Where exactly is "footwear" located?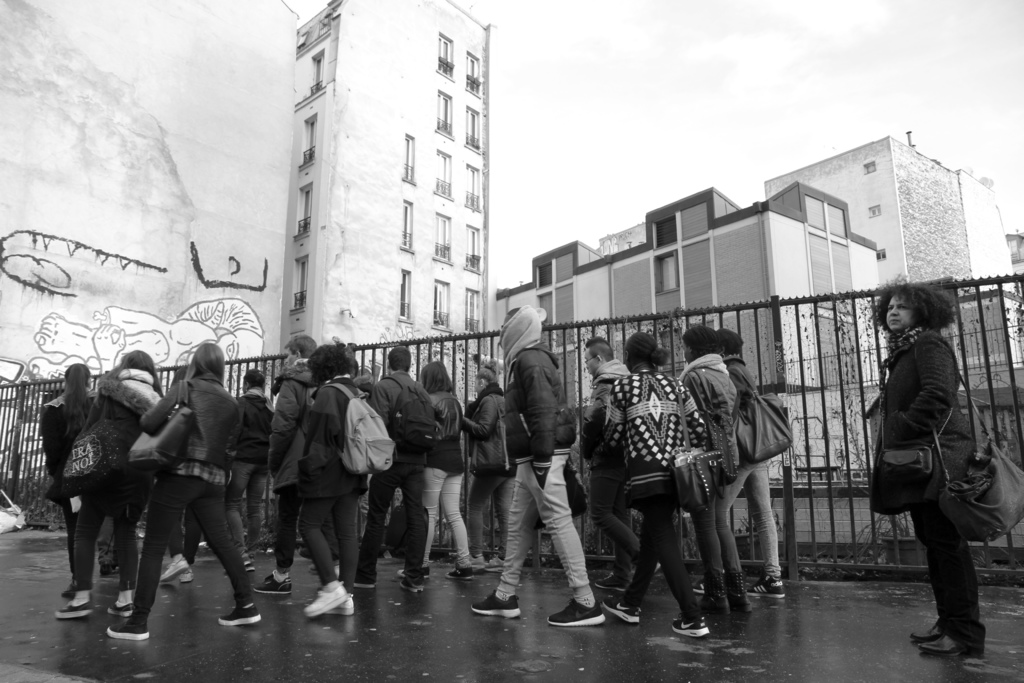
Its bounding box is 604, 594, 641, 620.
